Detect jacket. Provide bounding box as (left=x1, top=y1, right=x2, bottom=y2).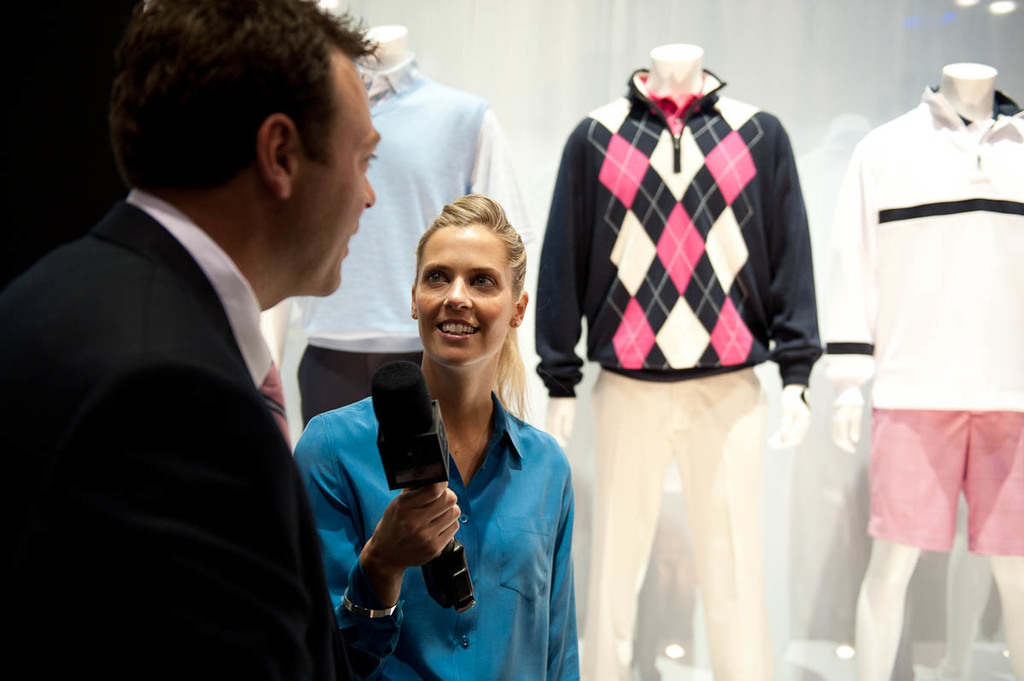
(left=564, top=57, right=816, bottom=357).
